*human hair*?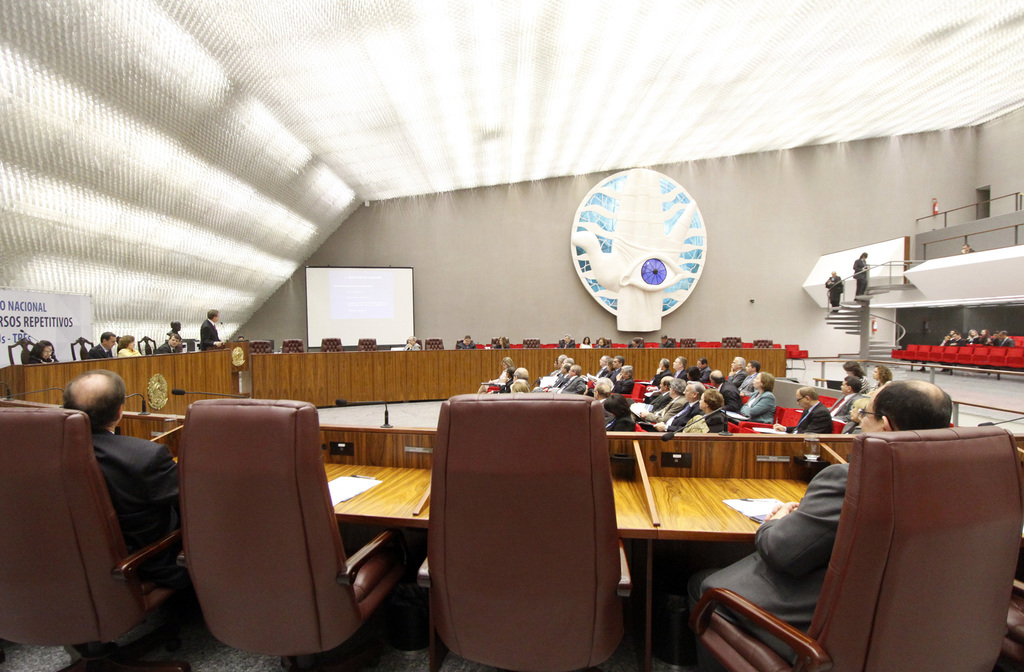
pyautogui.locateOnScreen(845, 373, 866, 393)
